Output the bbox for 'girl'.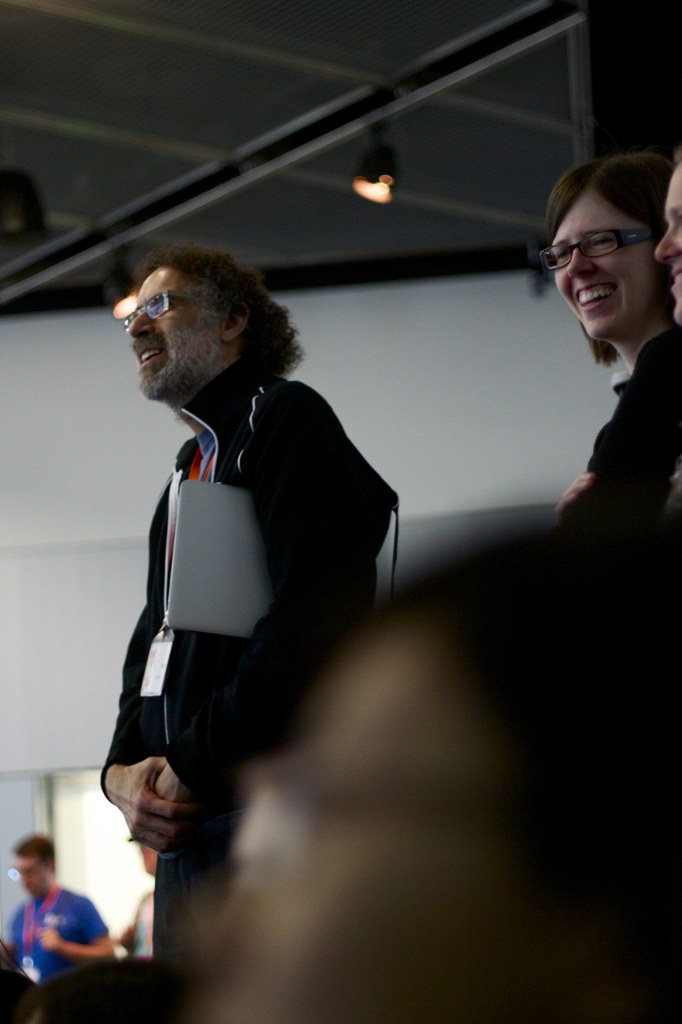
[654,147,681,489].
